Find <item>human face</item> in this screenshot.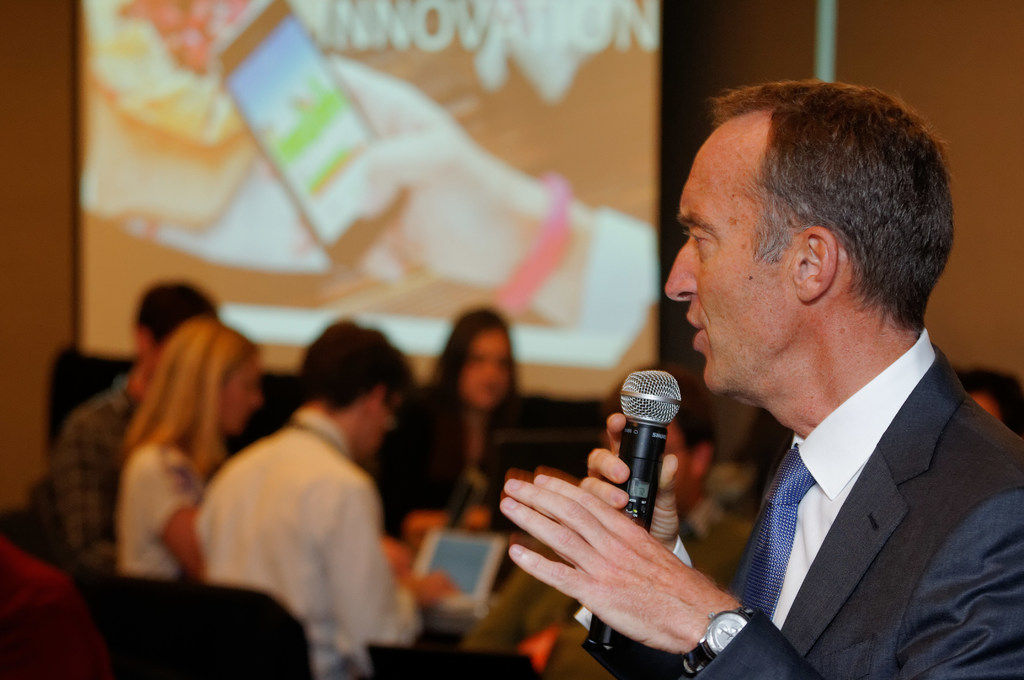
The bounding box for <item>human face</item> is [left=351, top=389, right=394, bottom=462].
